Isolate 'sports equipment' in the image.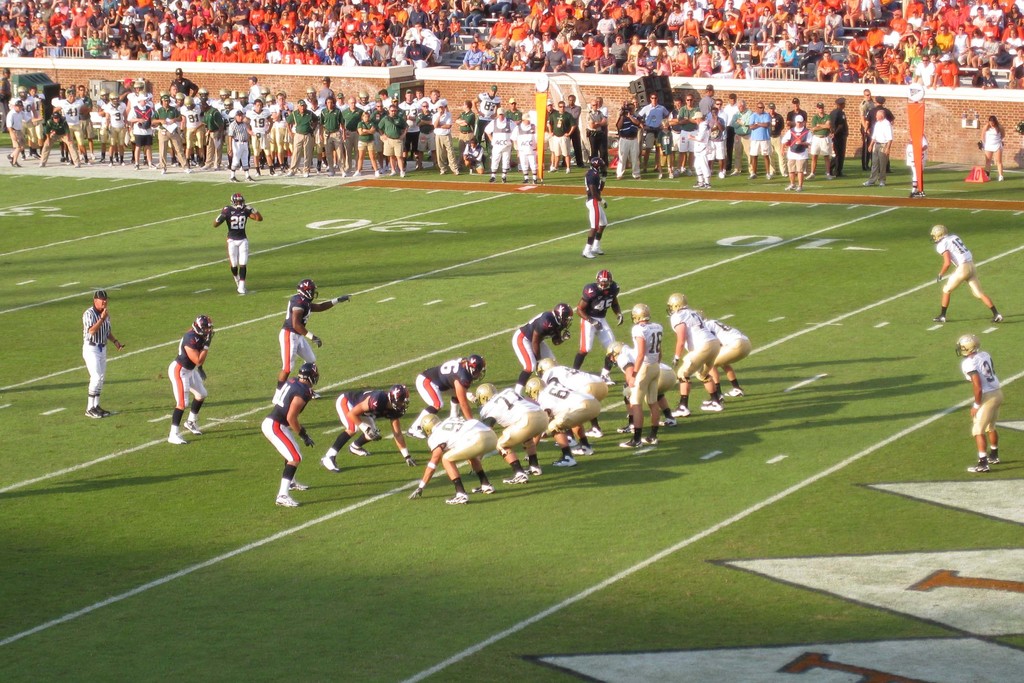
Isolated region: crop(666, 290, 686, 317).
